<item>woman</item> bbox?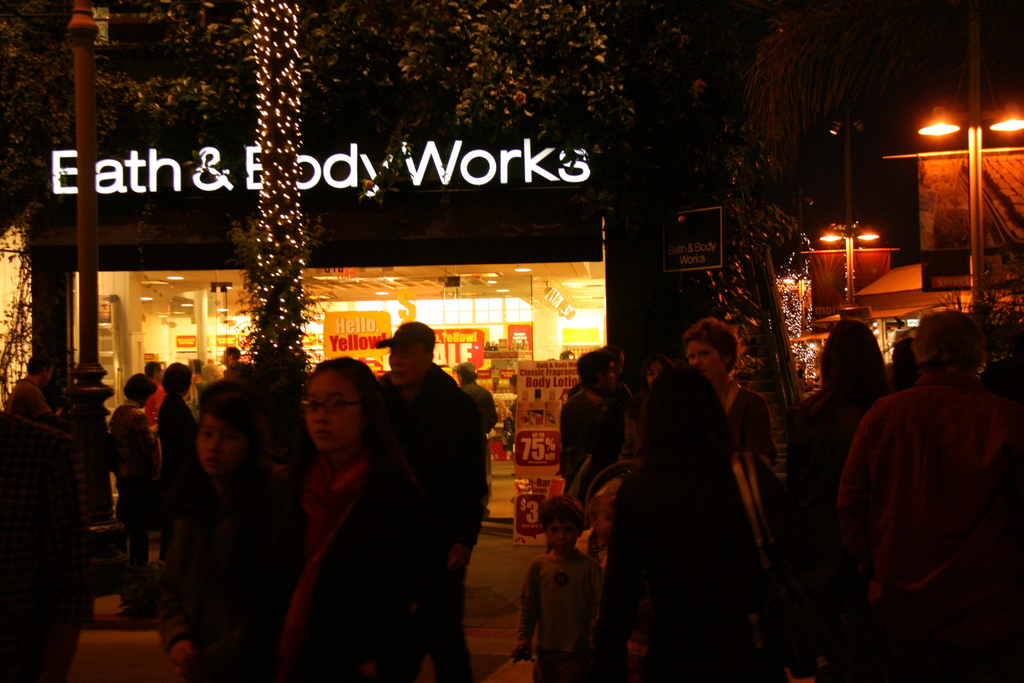
(277,359,424,679)
